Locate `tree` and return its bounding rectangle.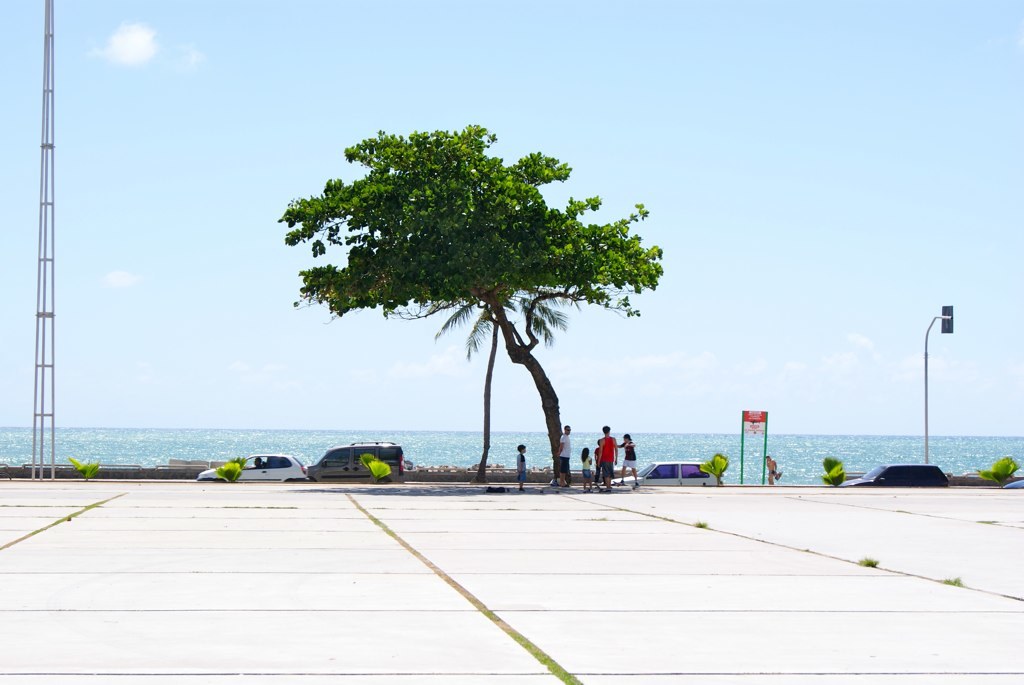
[432, 281, 569, 482].
